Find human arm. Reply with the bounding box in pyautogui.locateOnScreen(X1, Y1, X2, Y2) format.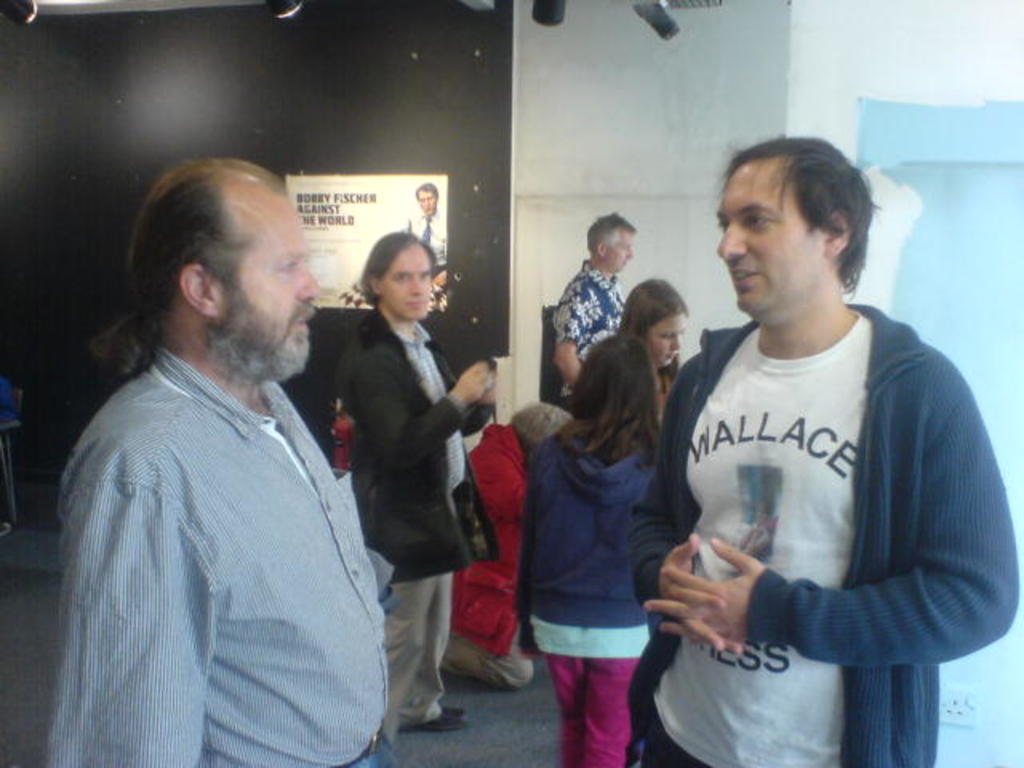
pyautogui.locateOnScreen(552, 293, 584, 384).
